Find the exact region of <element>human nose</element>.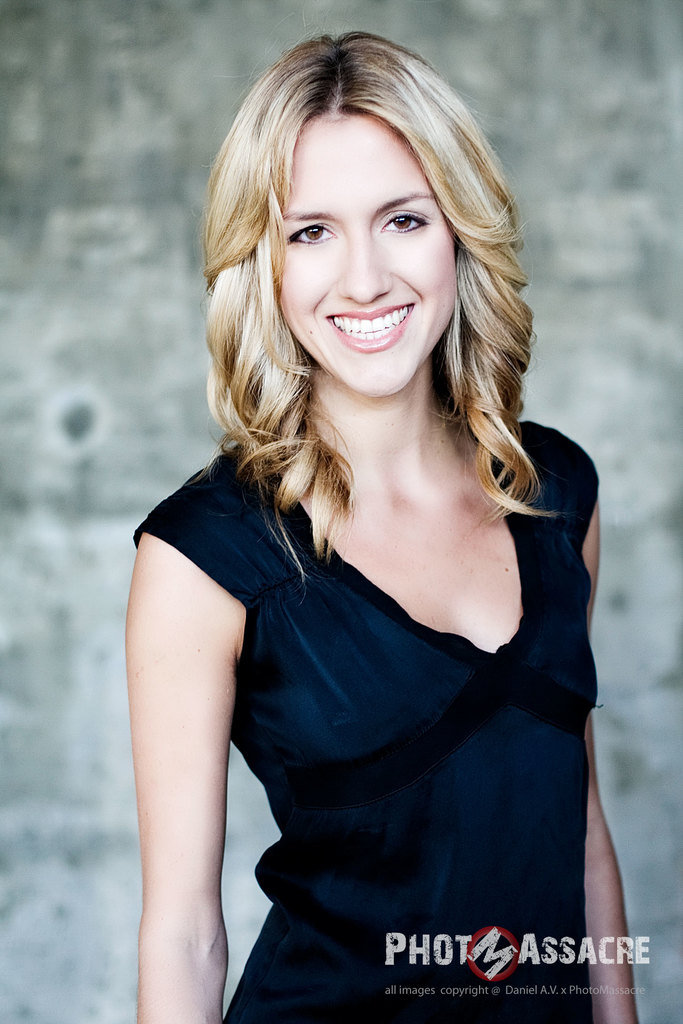
Exact region: bbox=(342, 223, 397, 304).
